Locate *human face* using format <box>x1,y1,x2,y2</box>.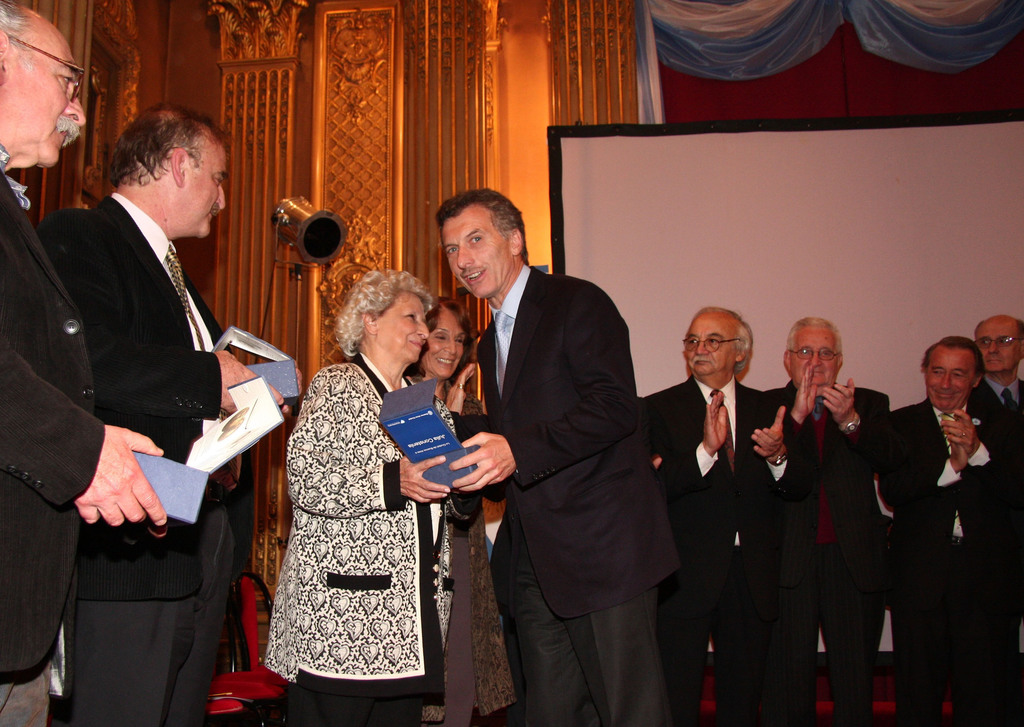
<box>979,323,1016,374</box>.
